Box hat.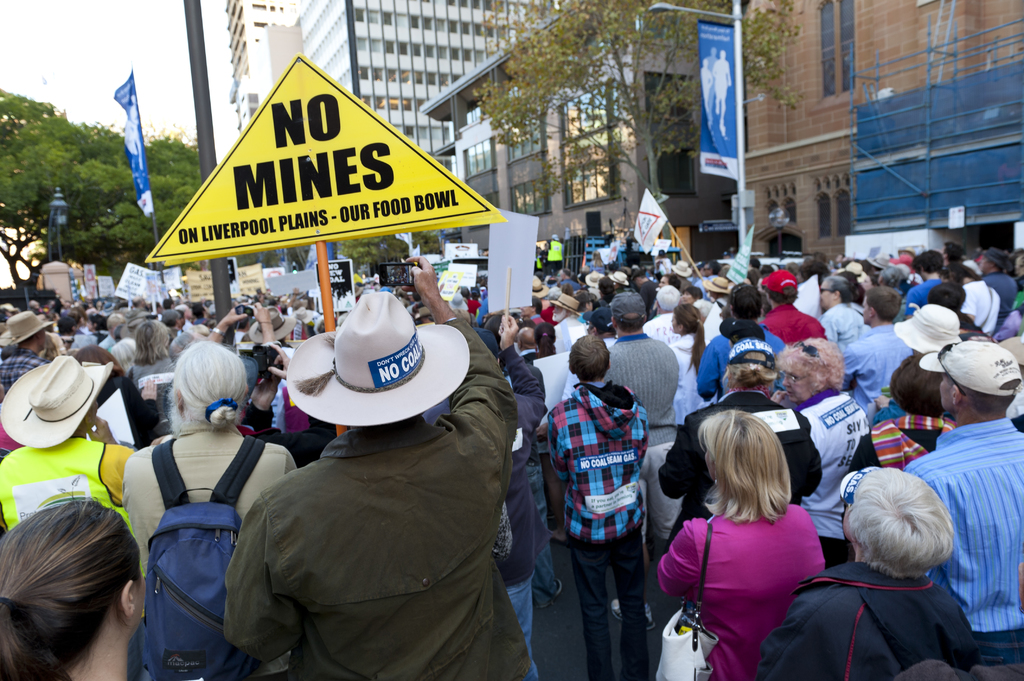
bbox(886, 254, 914, 275).
